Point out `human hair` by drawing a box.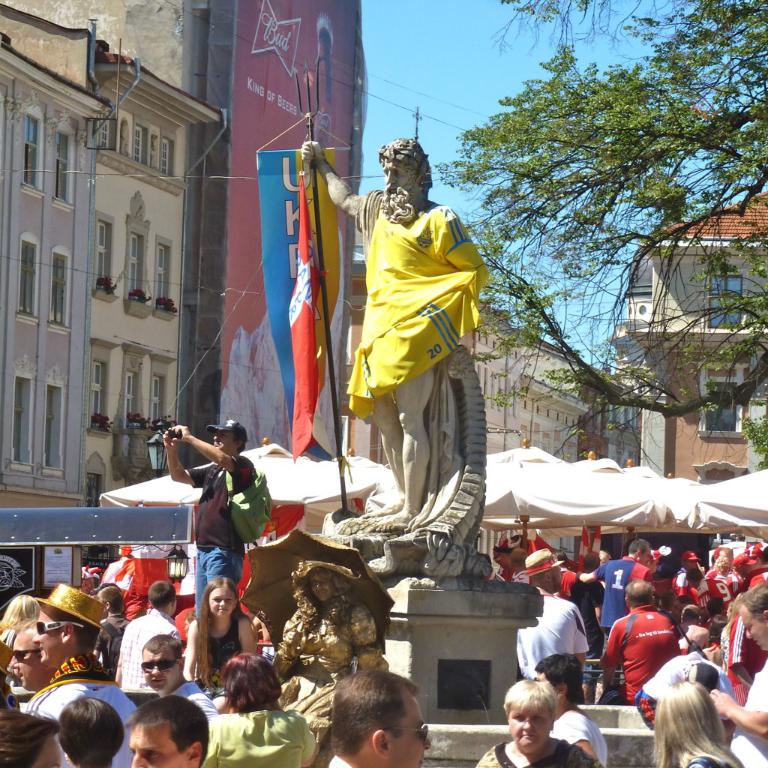
[57, 698, 122, 767].
